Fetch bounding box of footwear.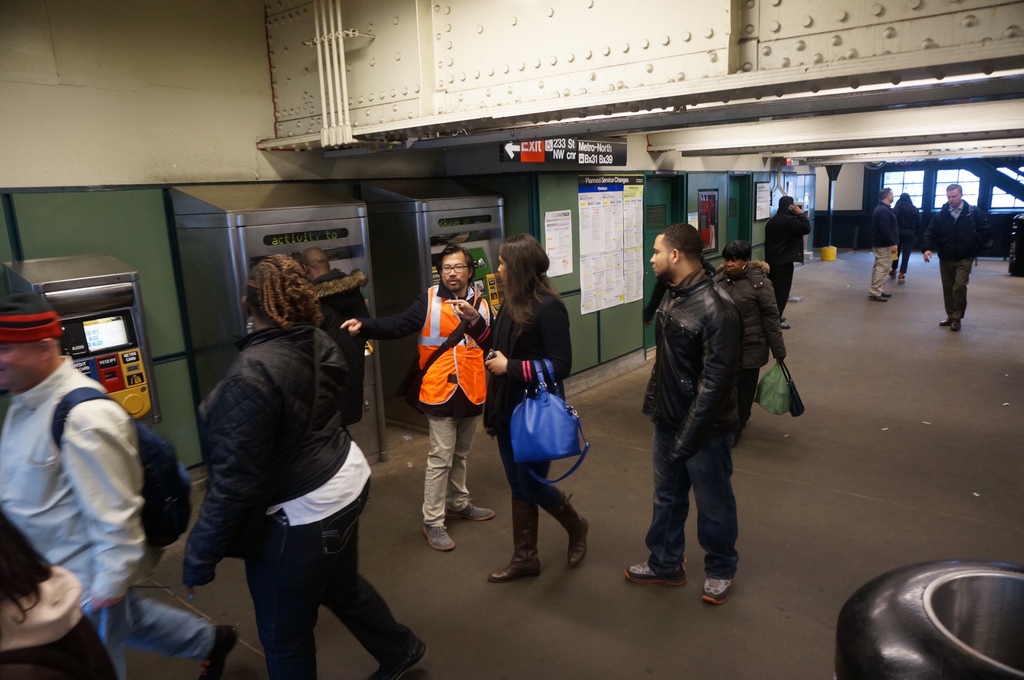
Bbox: select_region(444, 502, 496, 524).
